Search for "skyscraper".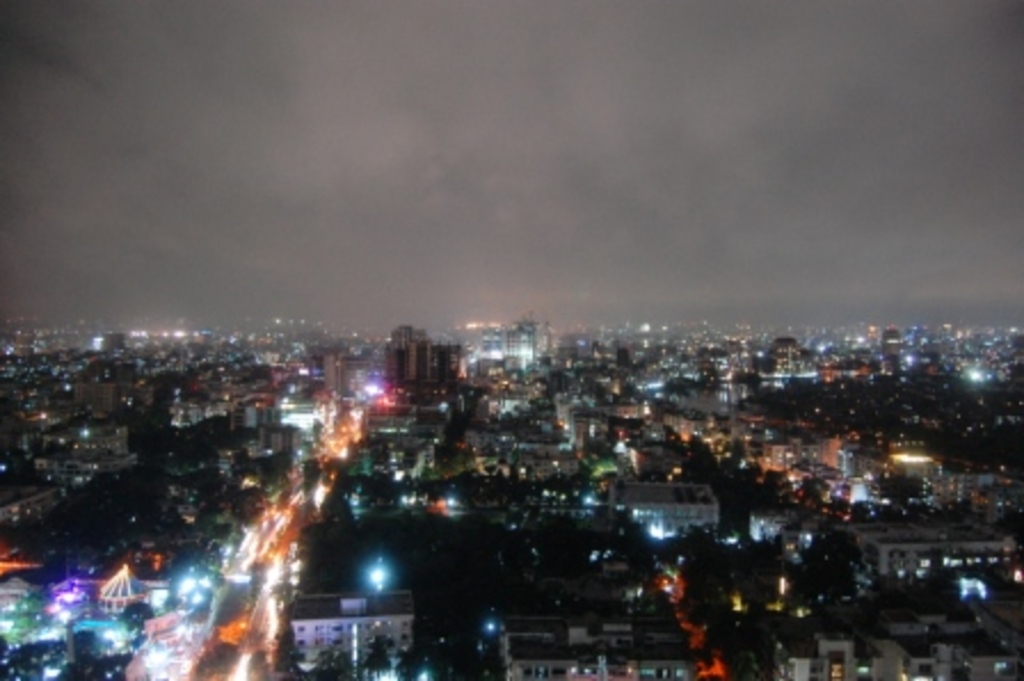
Found at <bbox>386, 322, 425, 382</bbox>.
